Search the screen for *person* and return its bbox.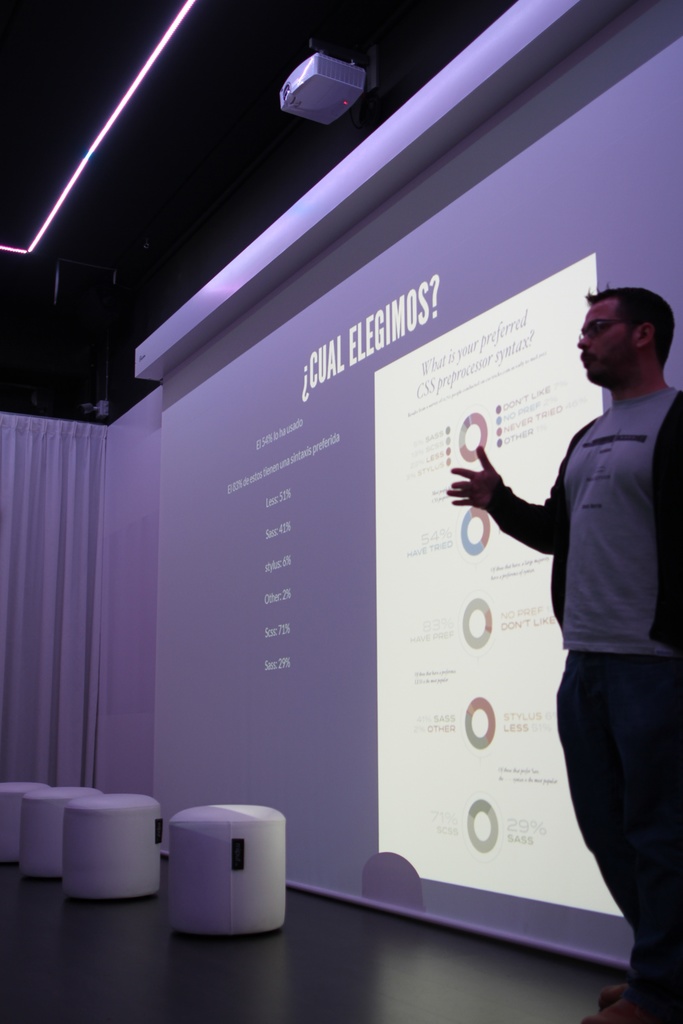
Found: (479, 264, 678, 991).
